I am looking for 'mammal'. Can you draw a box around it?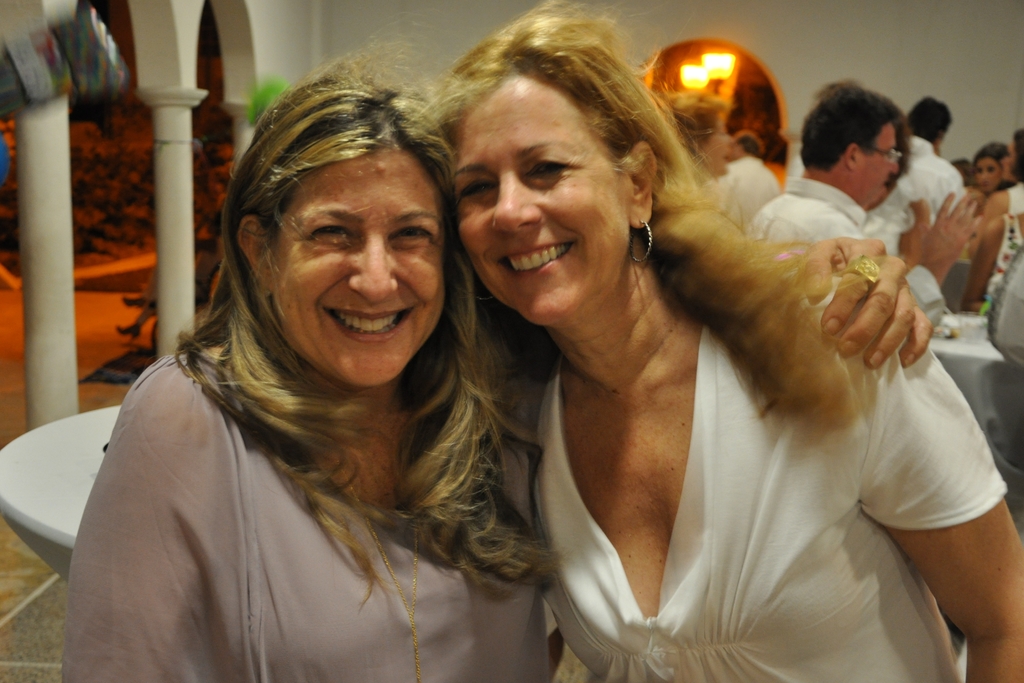
Sure, the bounding box is 968,128,1023,304.
